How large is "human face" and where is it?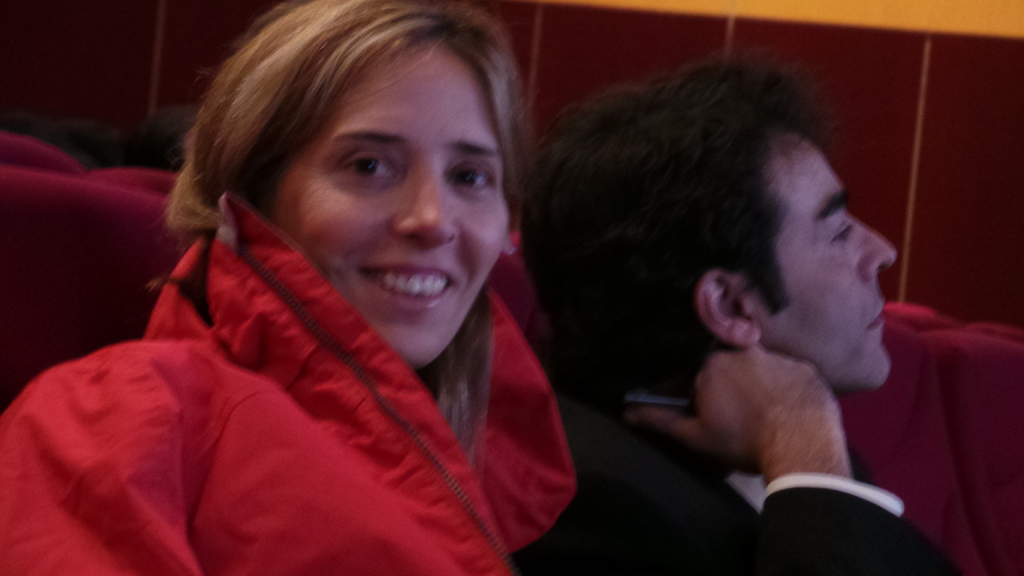
Bounding box: [753,133,891,380].
